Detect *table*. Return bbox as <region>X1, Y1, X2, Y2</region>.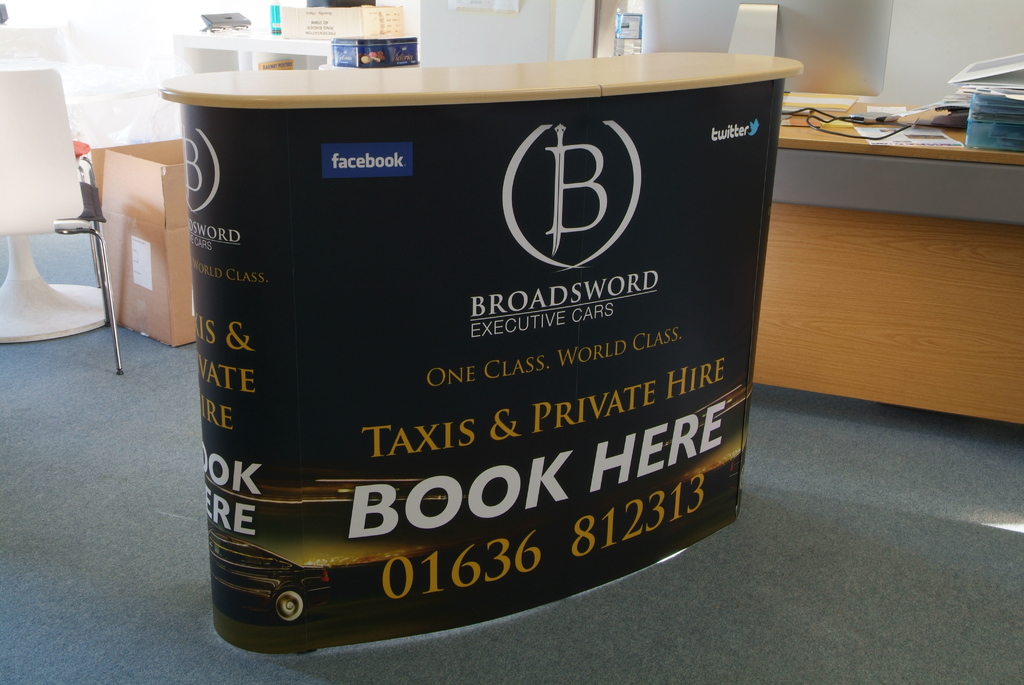
<region>159, 49, 804, 656</region>.
